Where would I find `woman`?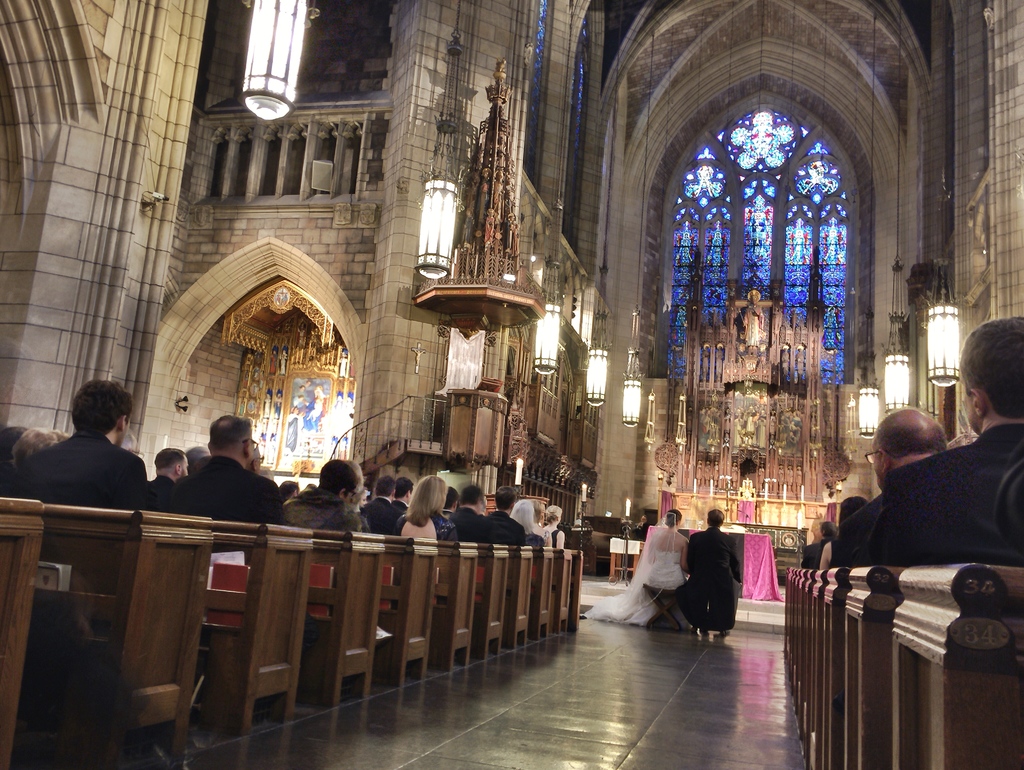
At left=539, top=504, right=567, bottom=552.
